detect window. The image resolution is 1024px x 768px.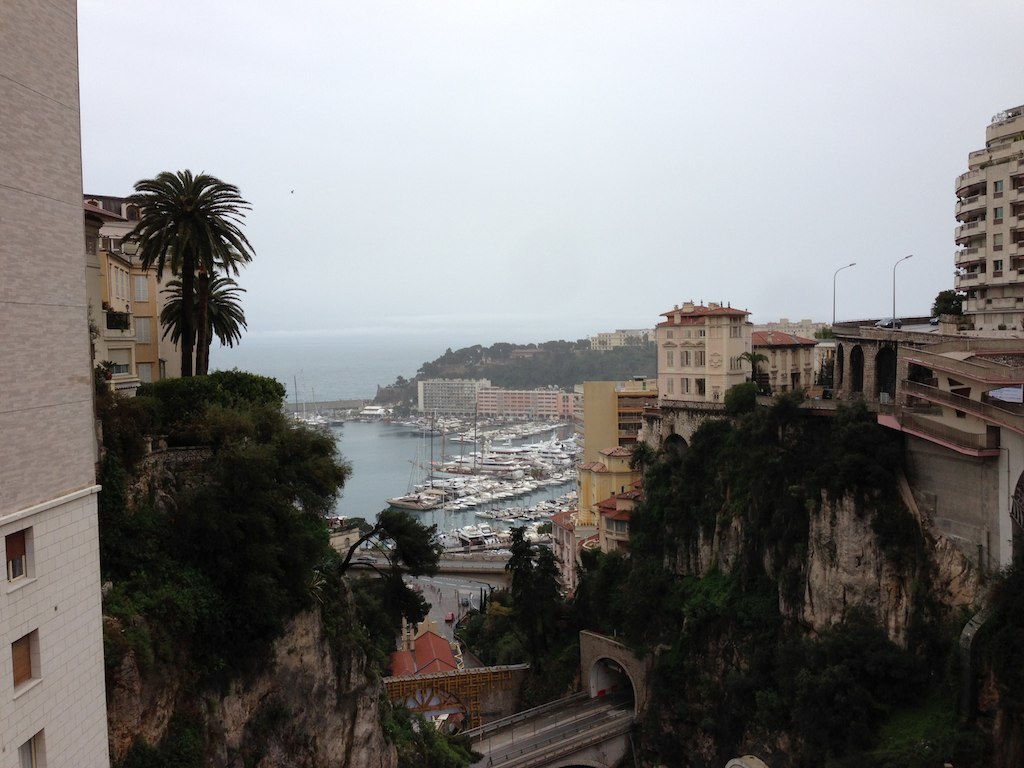
{"left": 699, "top": 350, "right": 706, "bottom": 368}.
